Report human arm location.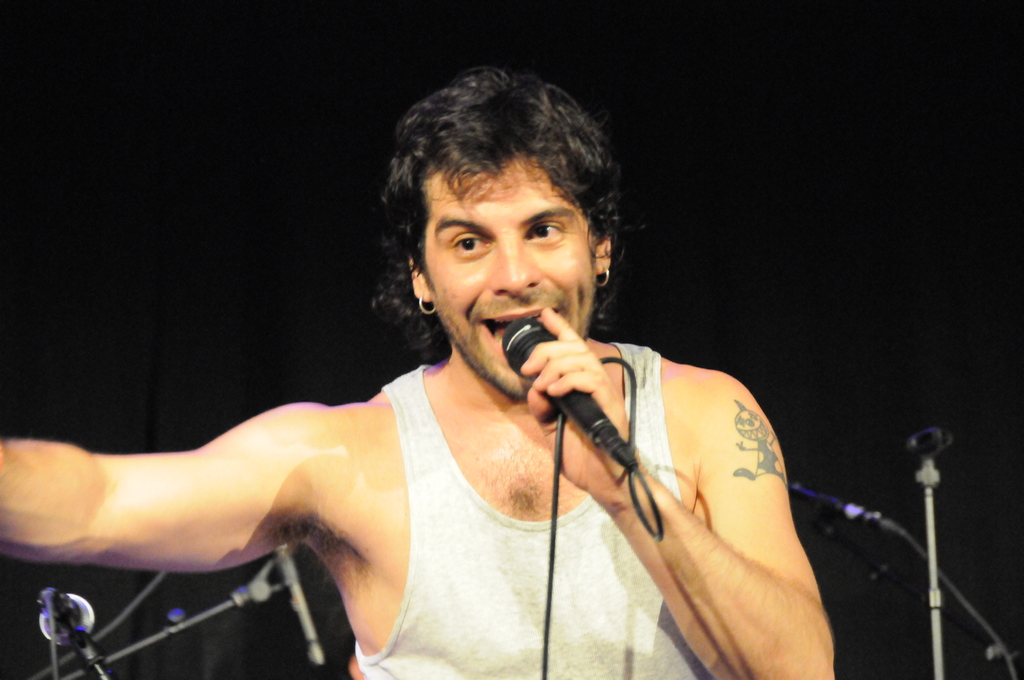
Report: 0,391,328,552.
